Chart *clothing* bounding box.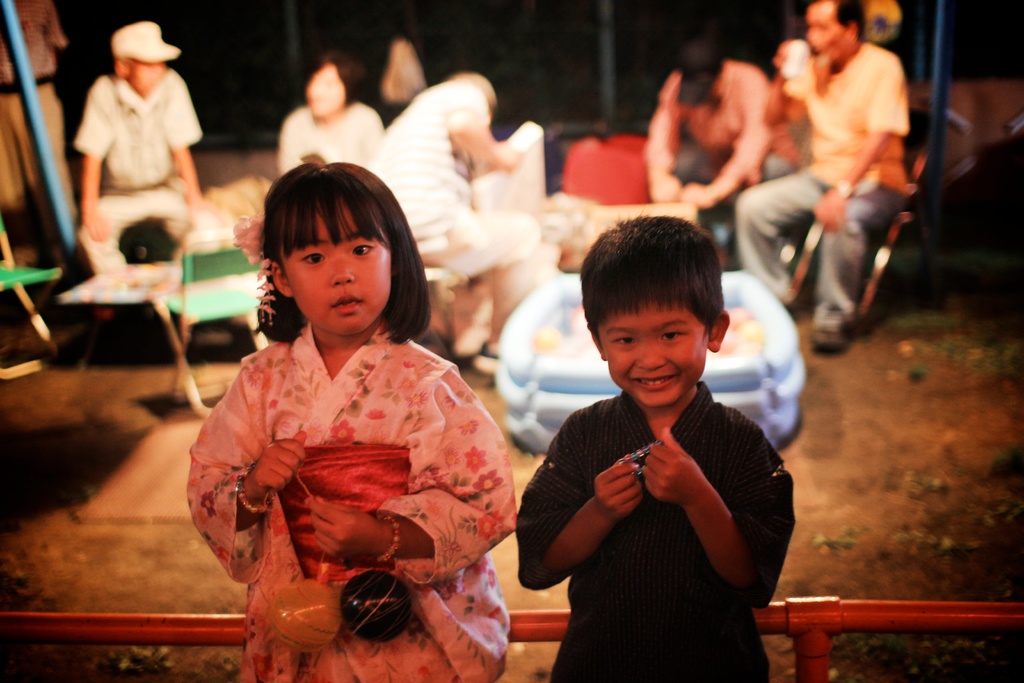
Charted: l=755, t=37, r=900, b=305.
